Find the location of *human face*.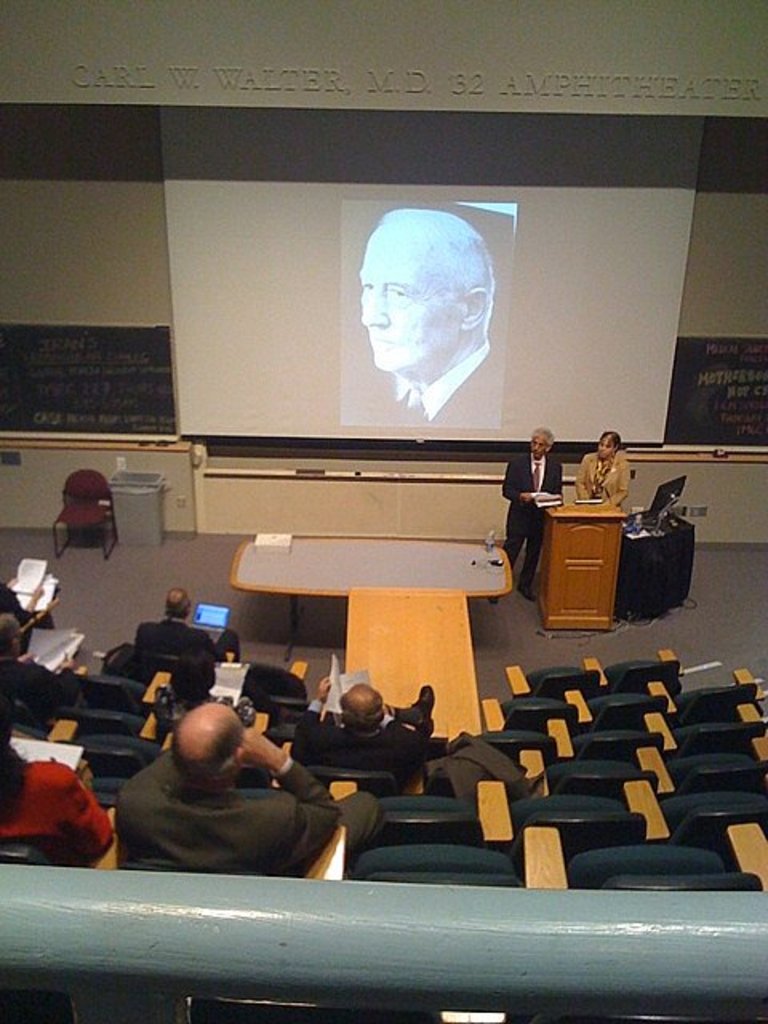
Location: crop(358, 232, 456, 370).
